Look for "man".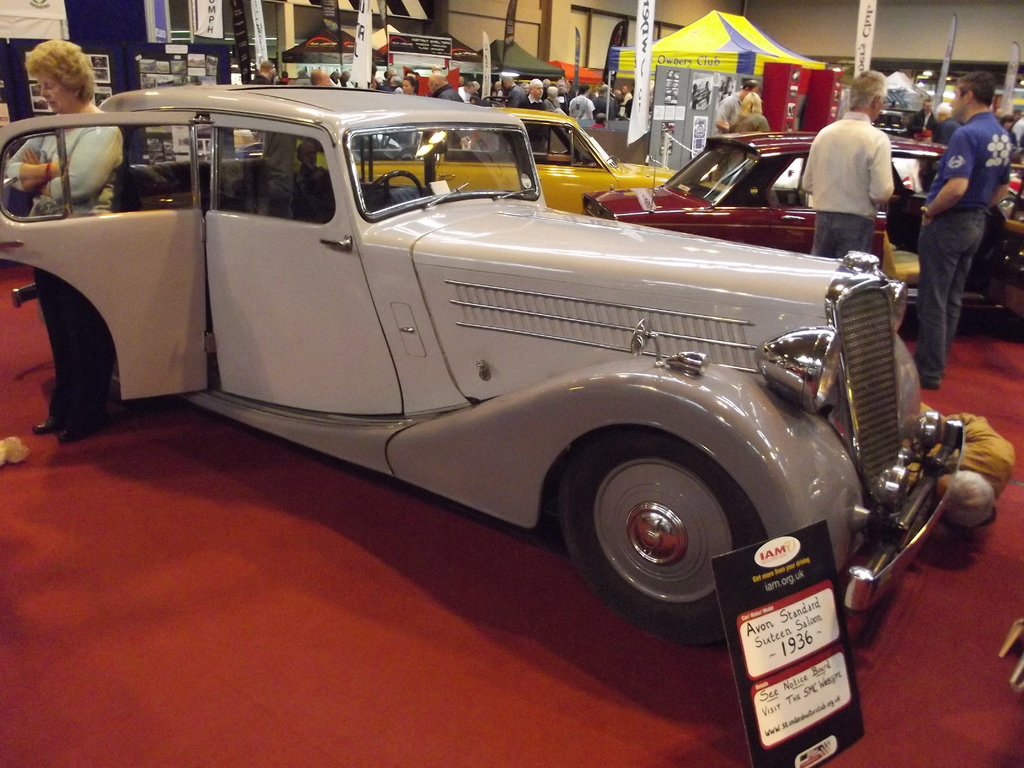
Found: 451, 77, 479, 109.
